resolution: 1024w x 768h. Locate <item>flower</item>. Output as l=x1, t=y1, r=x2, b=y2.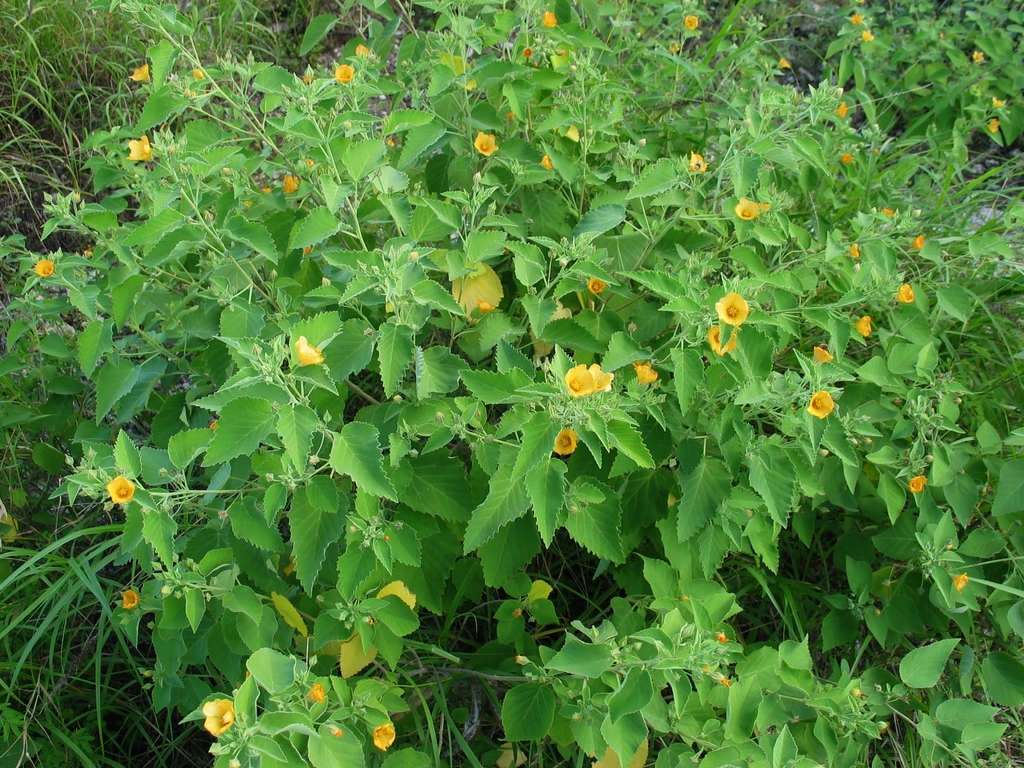
l=923, t=454, r=934, b=462.
